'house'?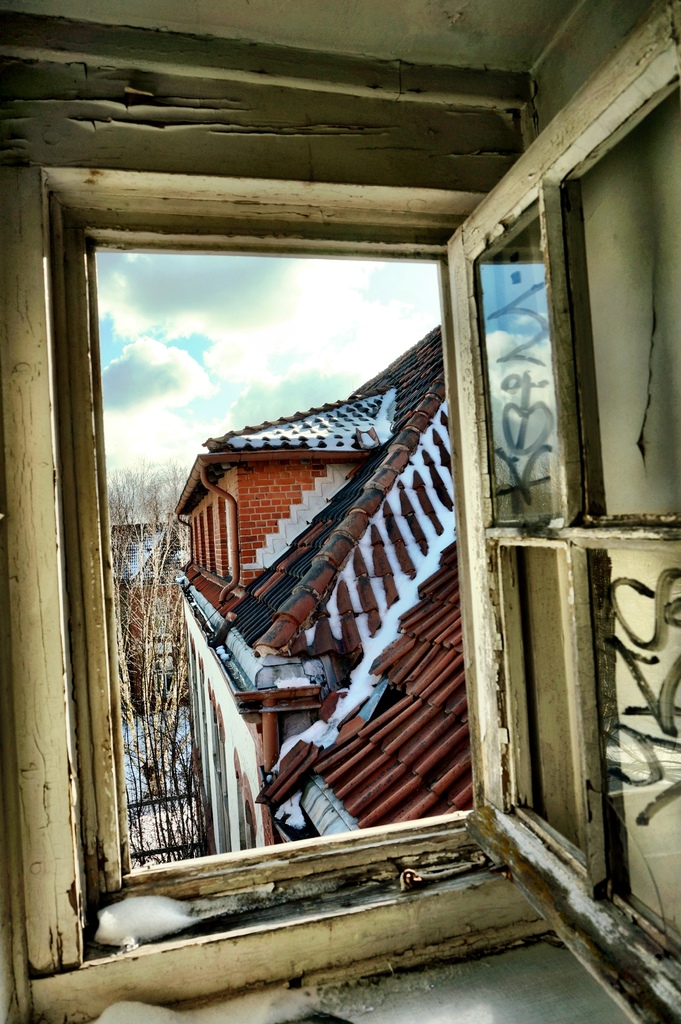
detection(2, 1, 678, 1023)
